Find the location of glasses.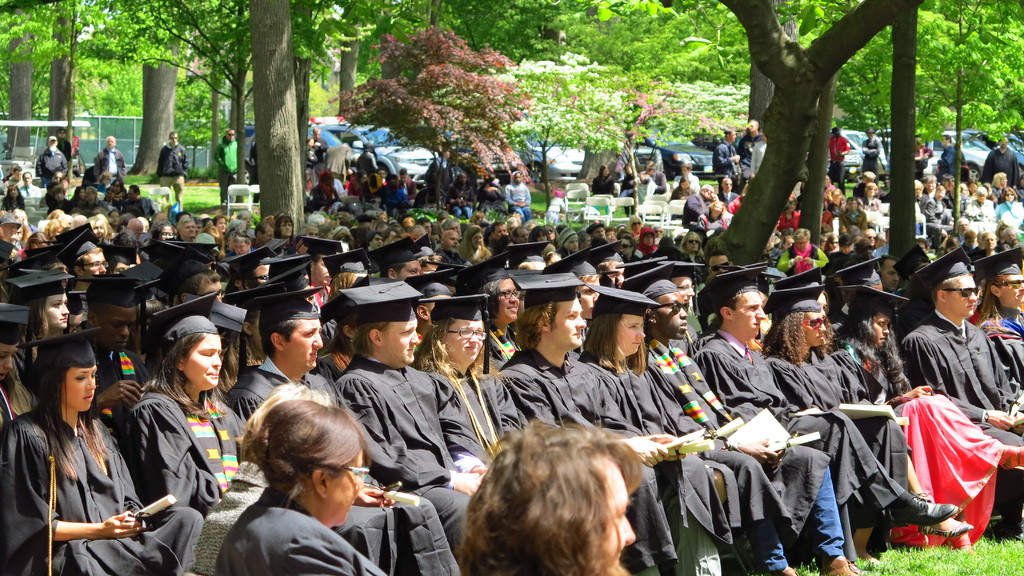
Location: <box>658,298,691,316</box>.
